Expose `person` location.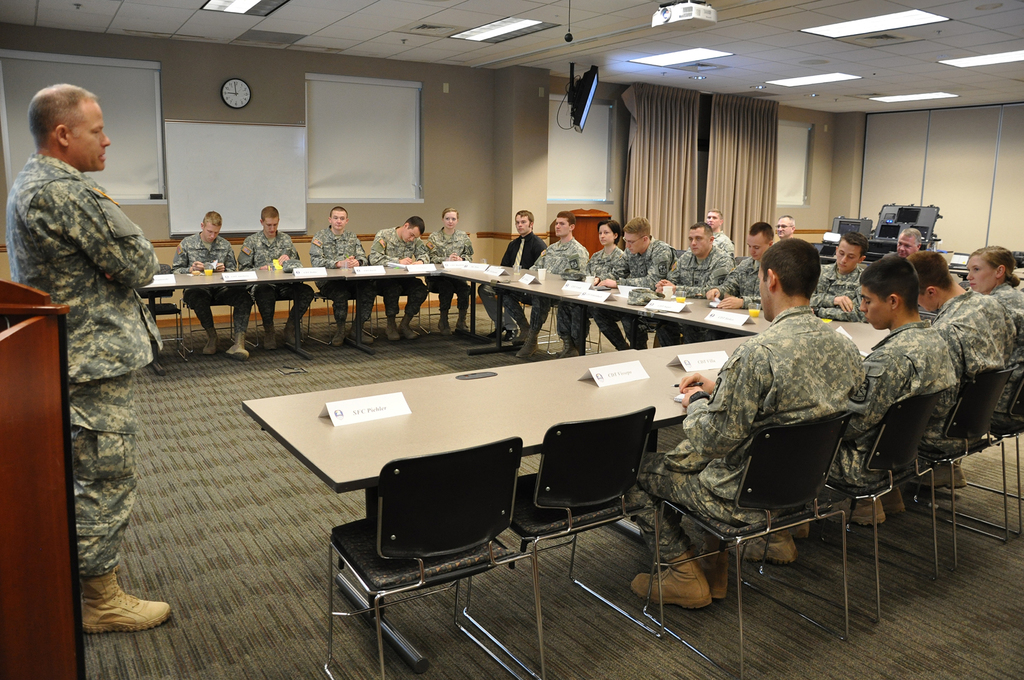
Exposed at Rect(576, 218, 623, 337).
